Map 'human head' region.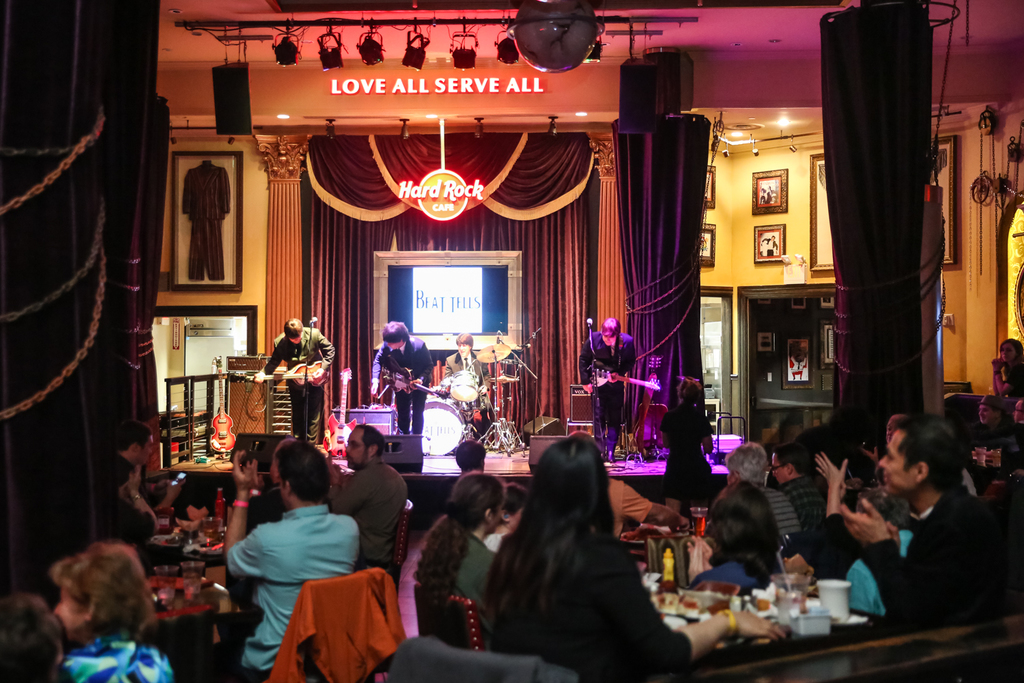
Mapped to crop(379, 320, 412, 354).
